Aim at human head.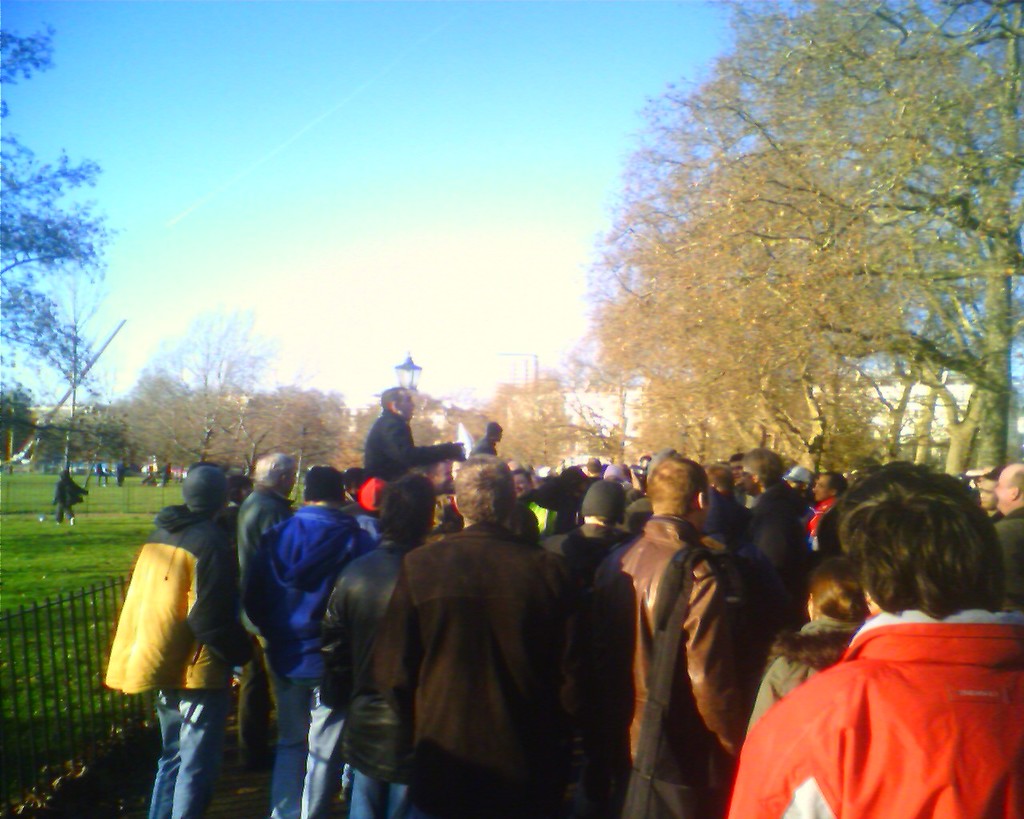
Aimed at [left=821, top=461, right=927, bottom=540].
